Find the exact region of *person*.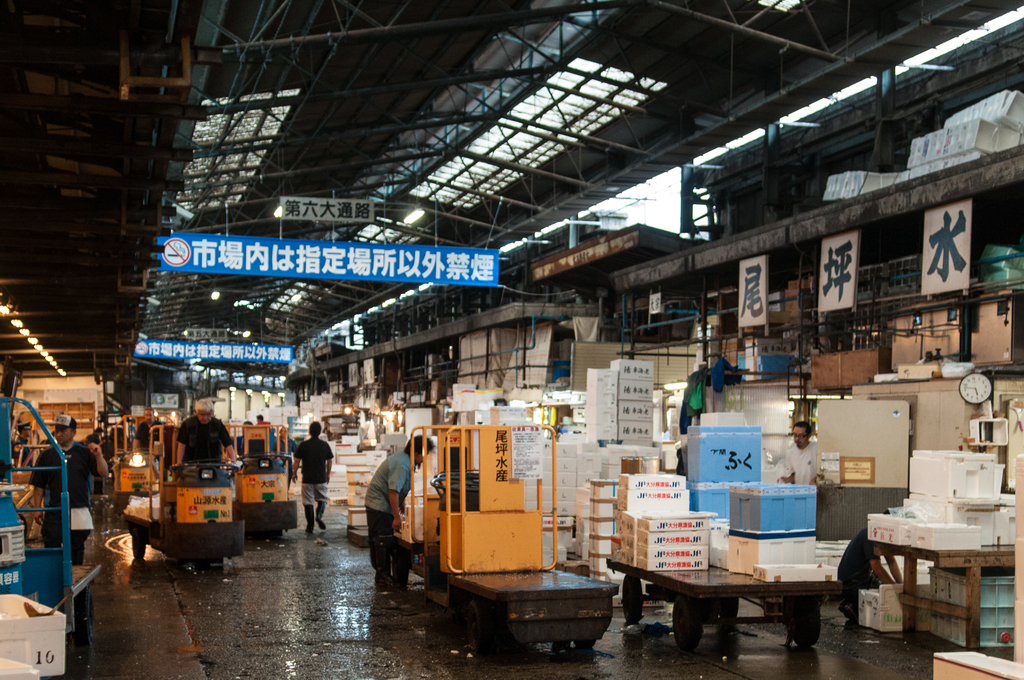
Exact region: Rect(292, 419, 335, 536).
